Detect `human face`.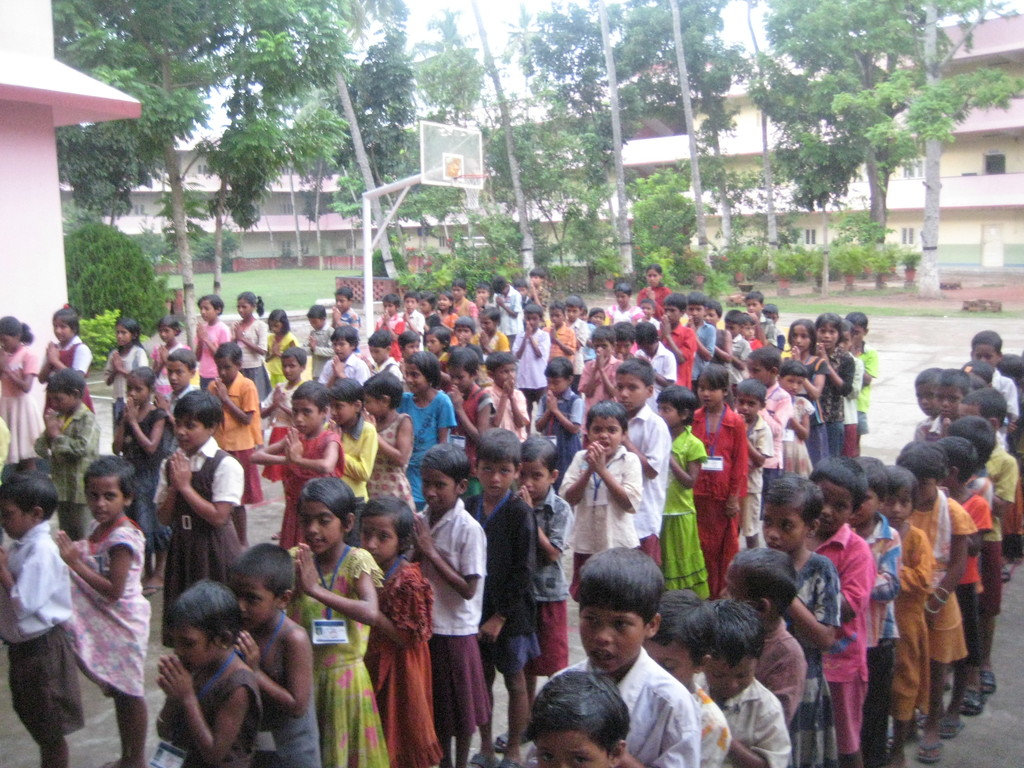
Detected at bbox(577, 303, 588, 321).
